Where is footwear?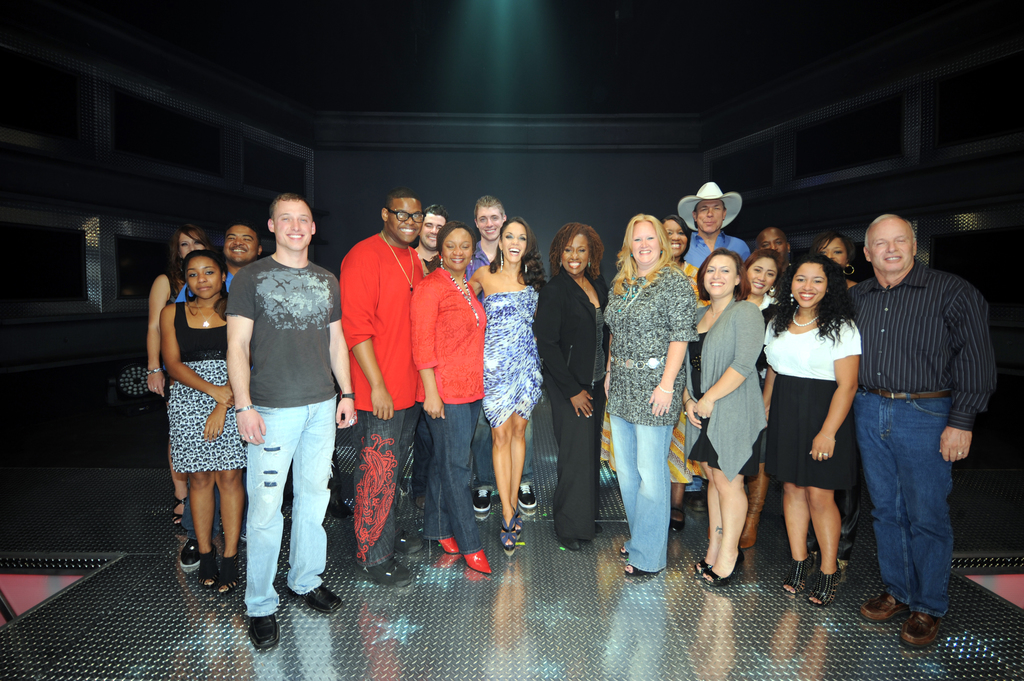
Rect(897, 607, 950, 645).
